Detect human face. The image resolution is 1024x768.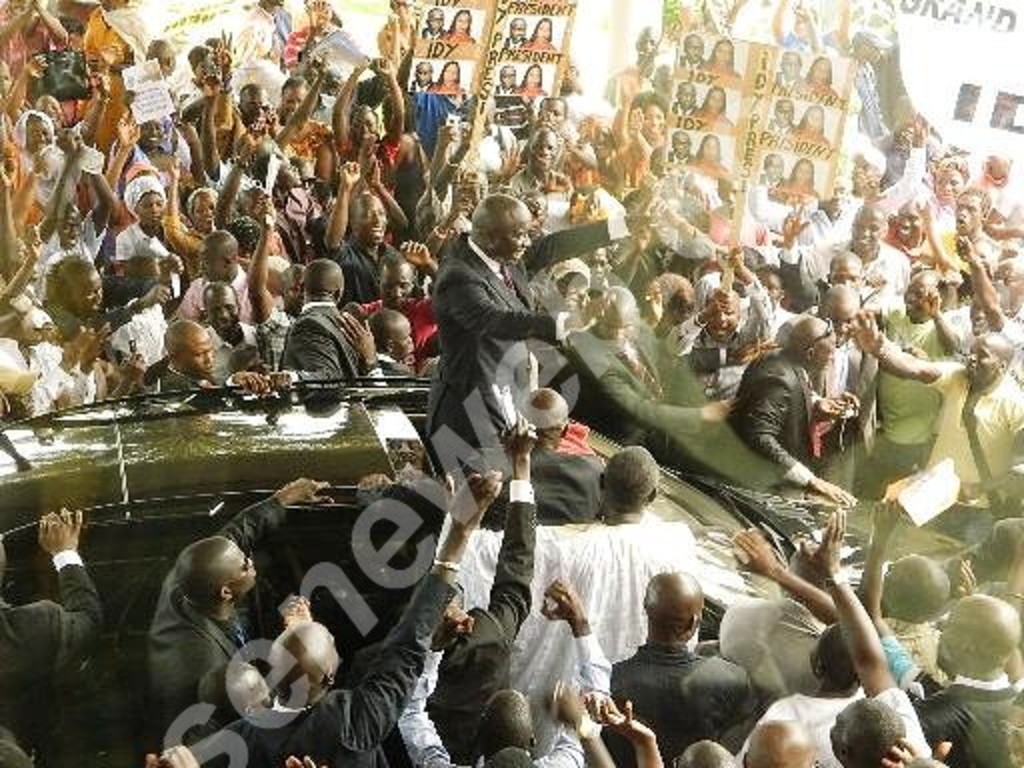
region(706, 296, 736, 336).
